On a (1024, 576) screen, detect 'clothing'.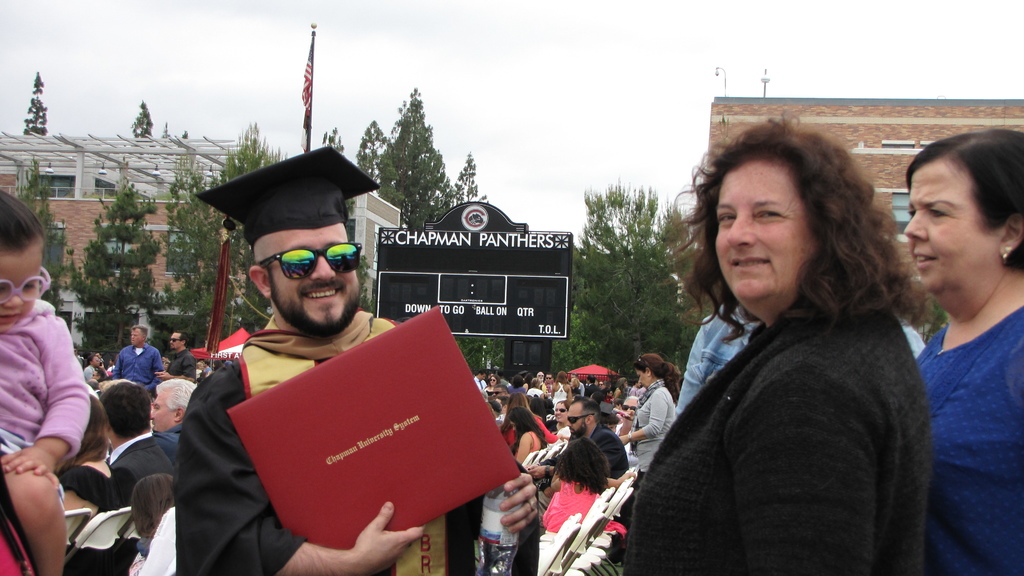
bbox=[572, 416, 636, 468].
